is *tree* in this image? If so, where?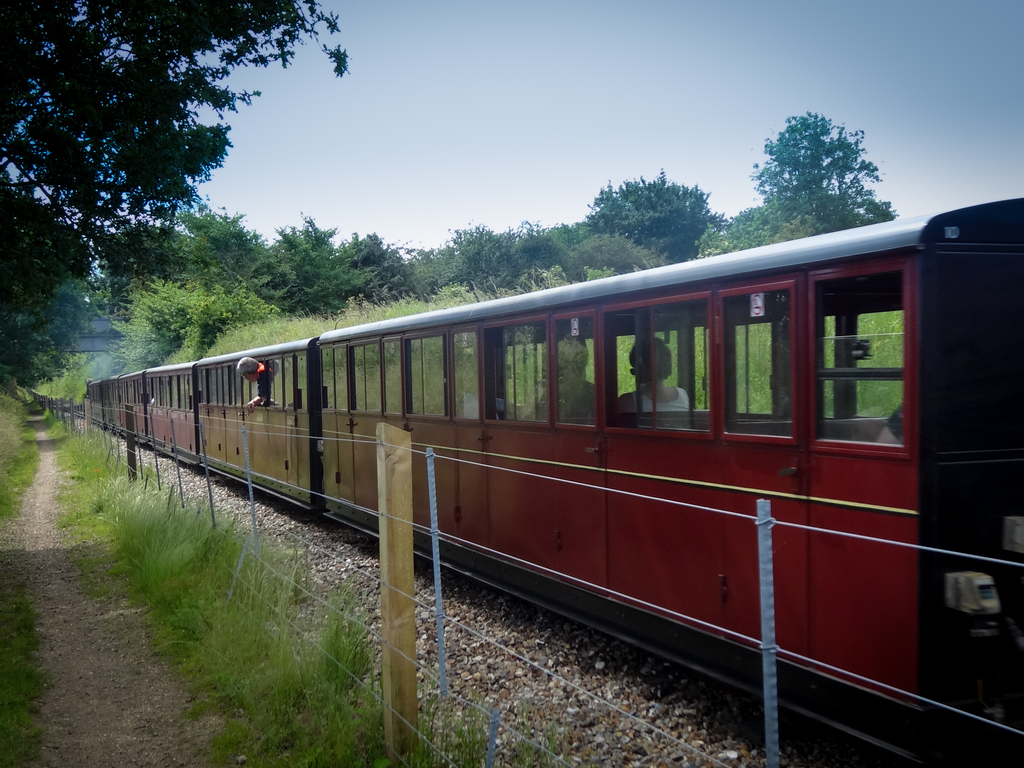
Yes, at bbox=[561, 225, 674, 283].
